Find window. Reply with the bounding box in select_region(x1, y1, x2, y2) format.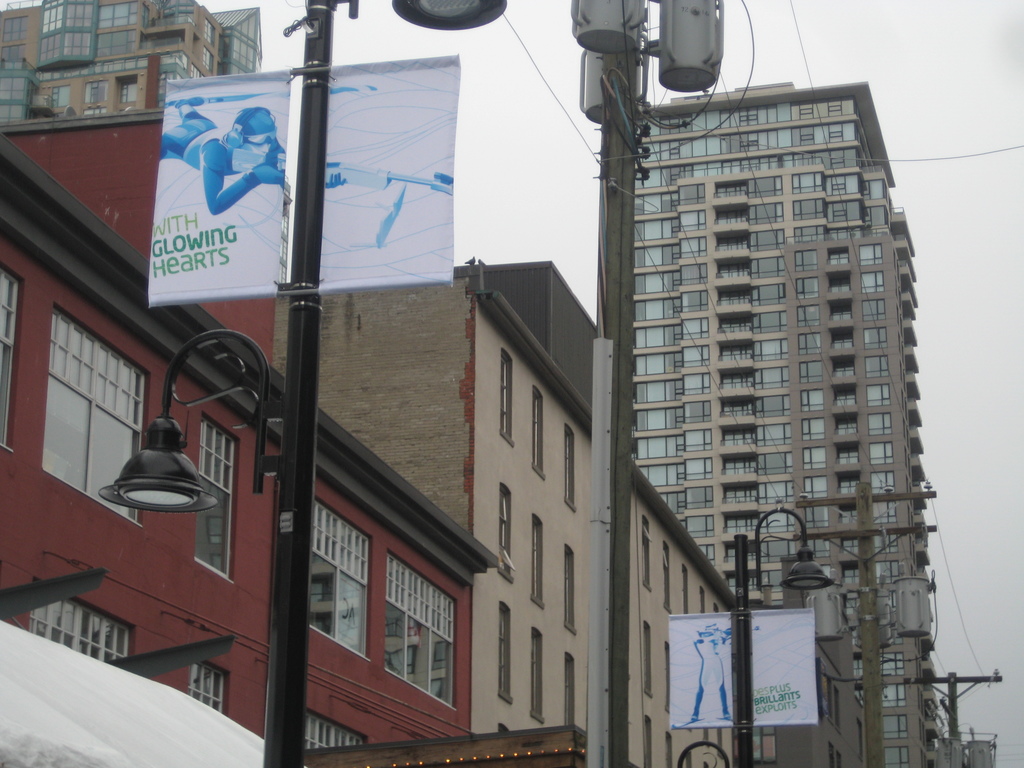
select_region(164, 1, 191, 33).
